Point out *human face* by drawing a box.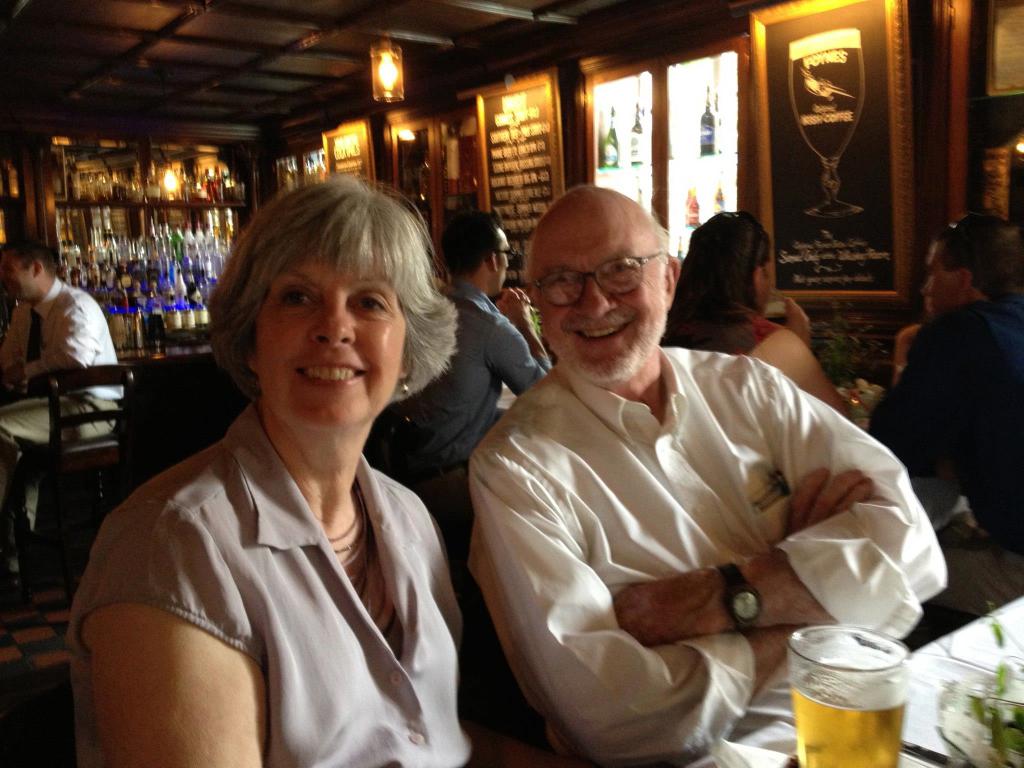
bbox=[498, 225, 511, 297].
